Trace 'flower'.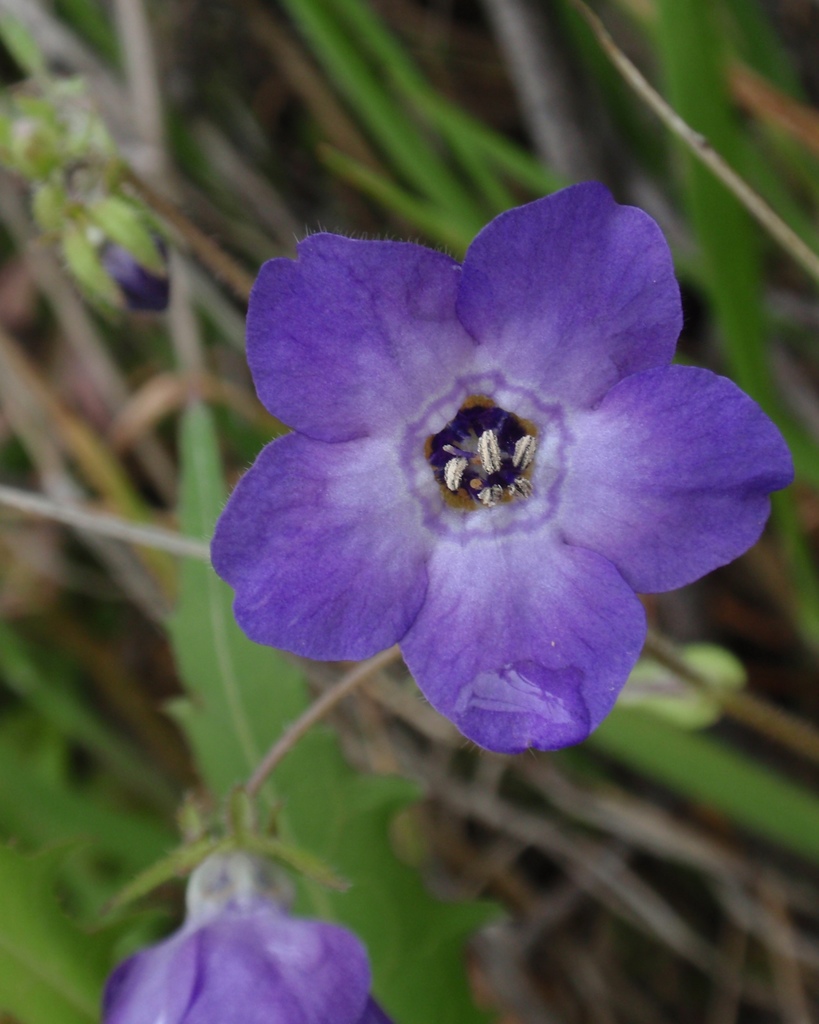
Traced to box=[45, 192, 182, 320].
